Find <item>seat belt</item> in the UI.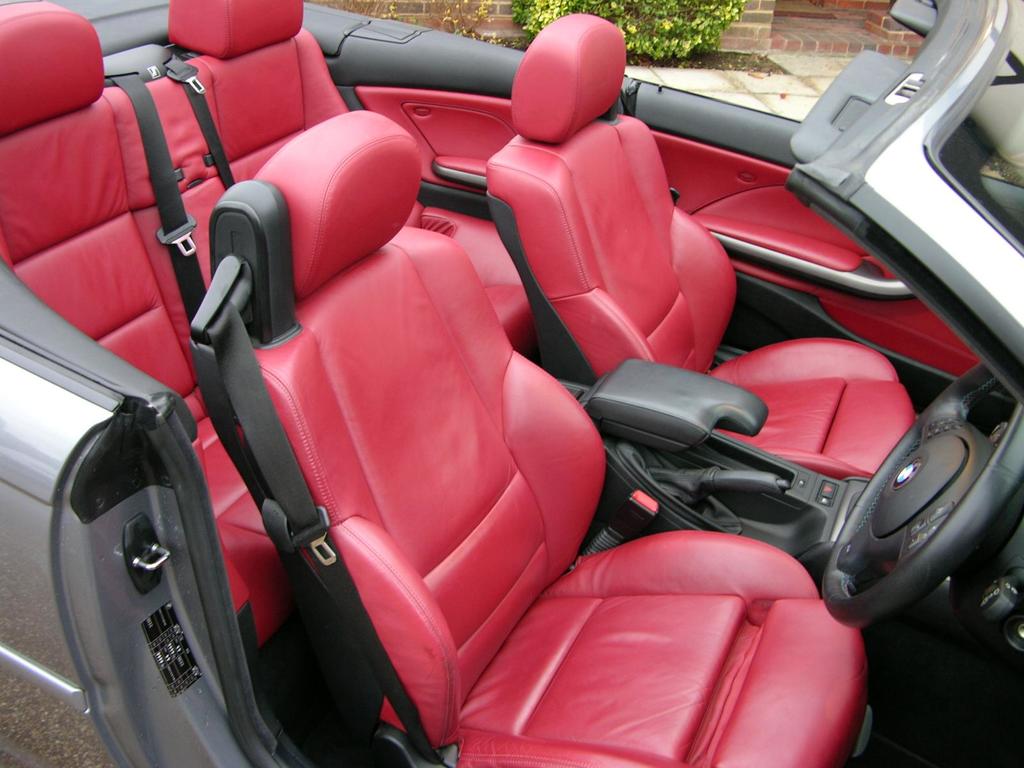
UI element at {"x1": 205, "y1": 297, "x2": 442, "y2": 763}.
